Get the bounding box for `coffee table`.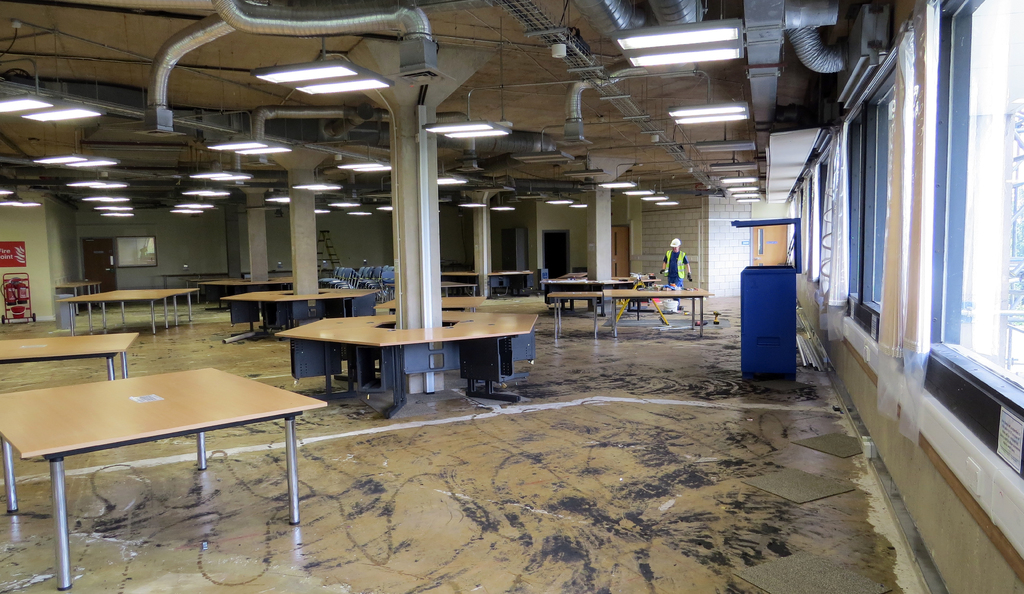
[x1=488, y1=268, x2=535, y2=301].
